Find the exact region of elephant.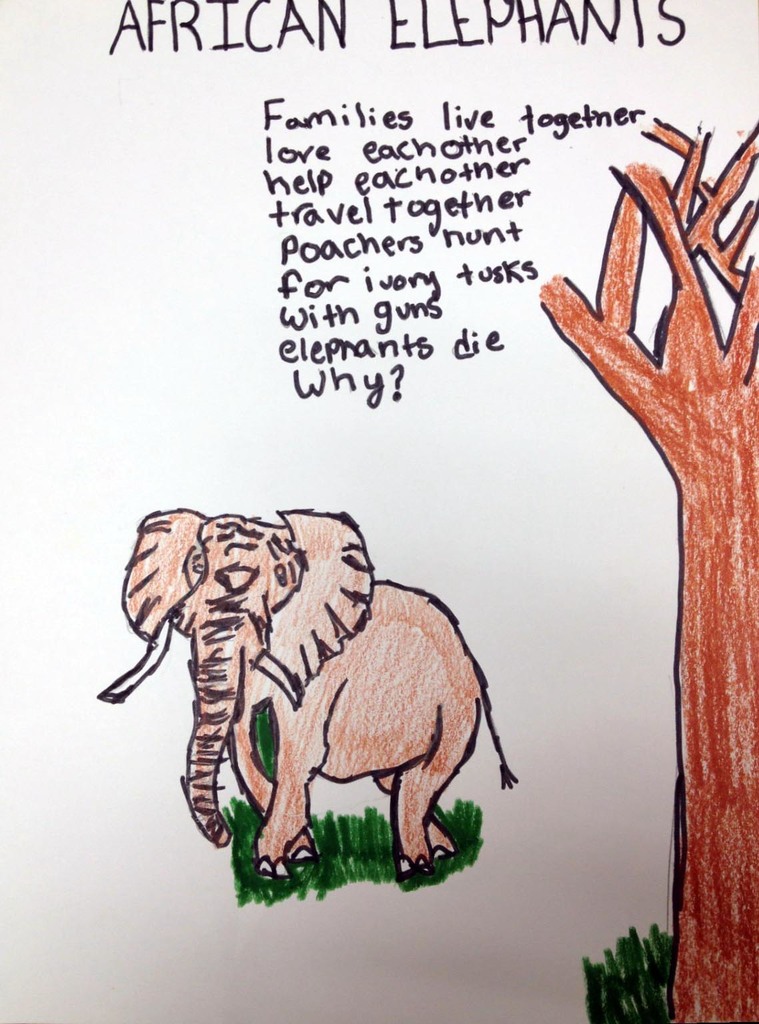
Exact region: <box>93,500,515,882</box>.
